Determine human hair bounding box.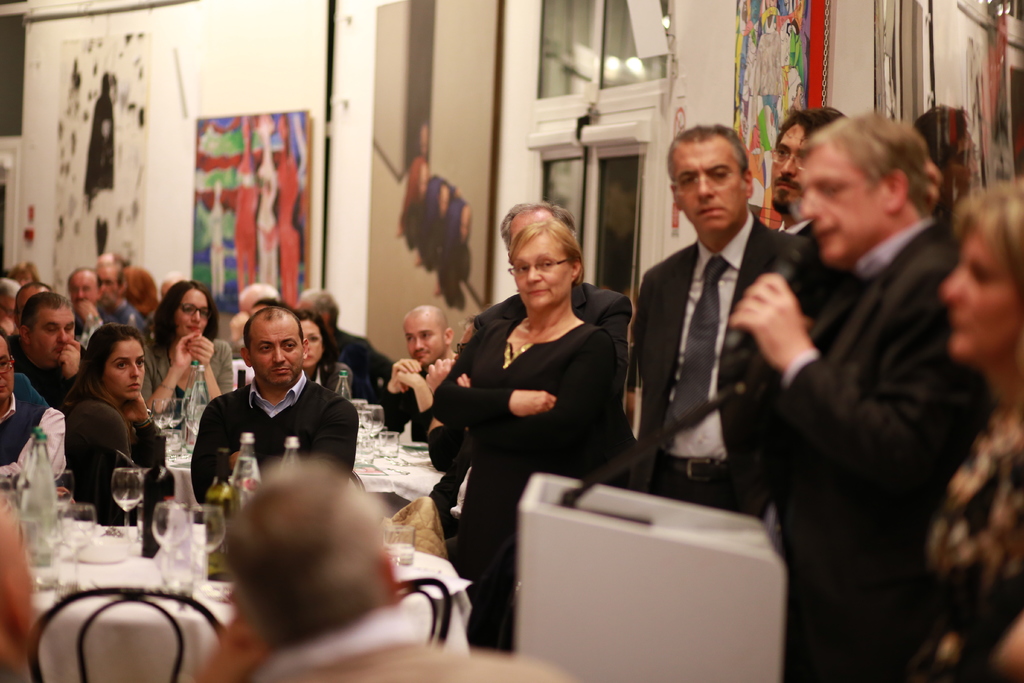
Determined: pyautogui.locateOnScreen(1, 329, 14, 358).
